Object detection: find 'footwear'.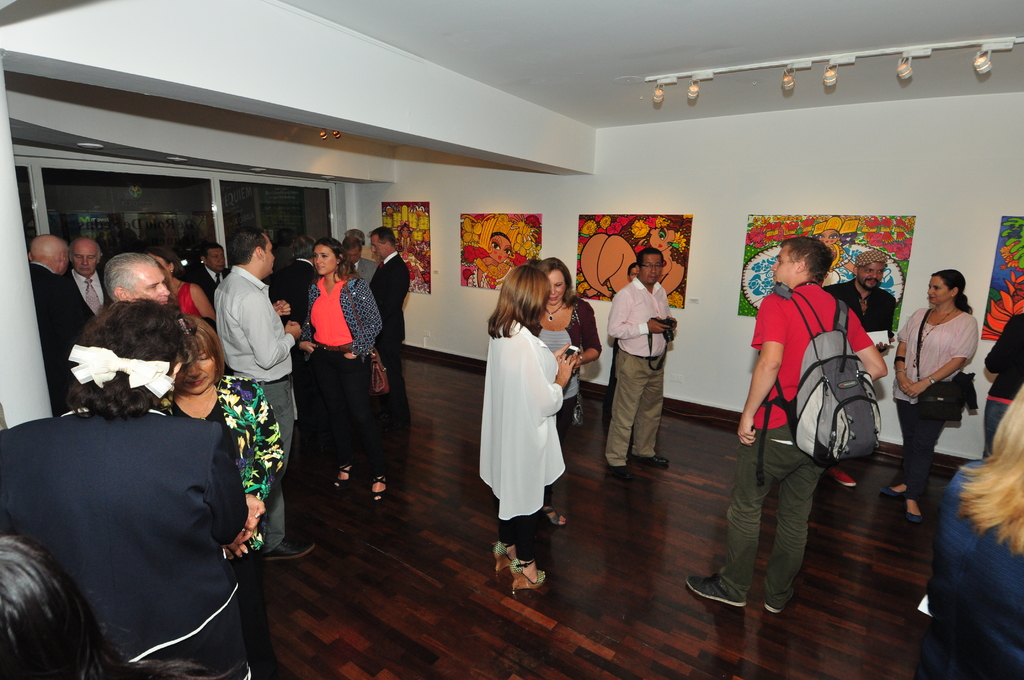
{"x1": 830, "y1": 468, "x2": 854, "y2": 488}.
